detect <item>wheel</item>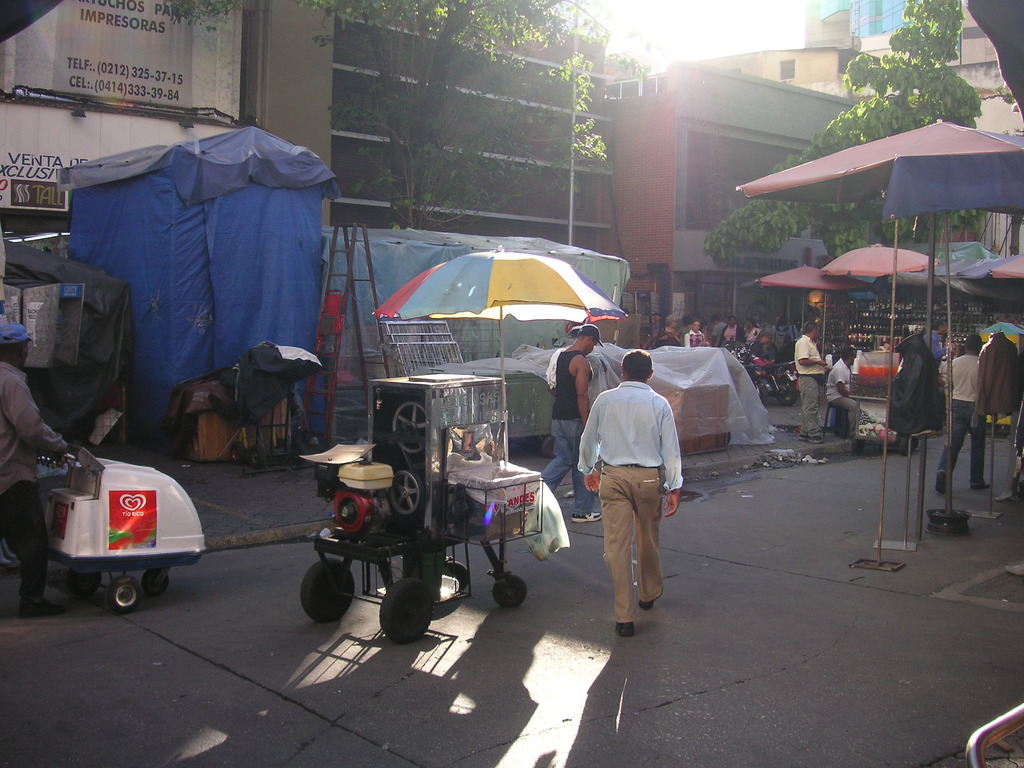
x1=755 y1=387 x2=770 y2=408
